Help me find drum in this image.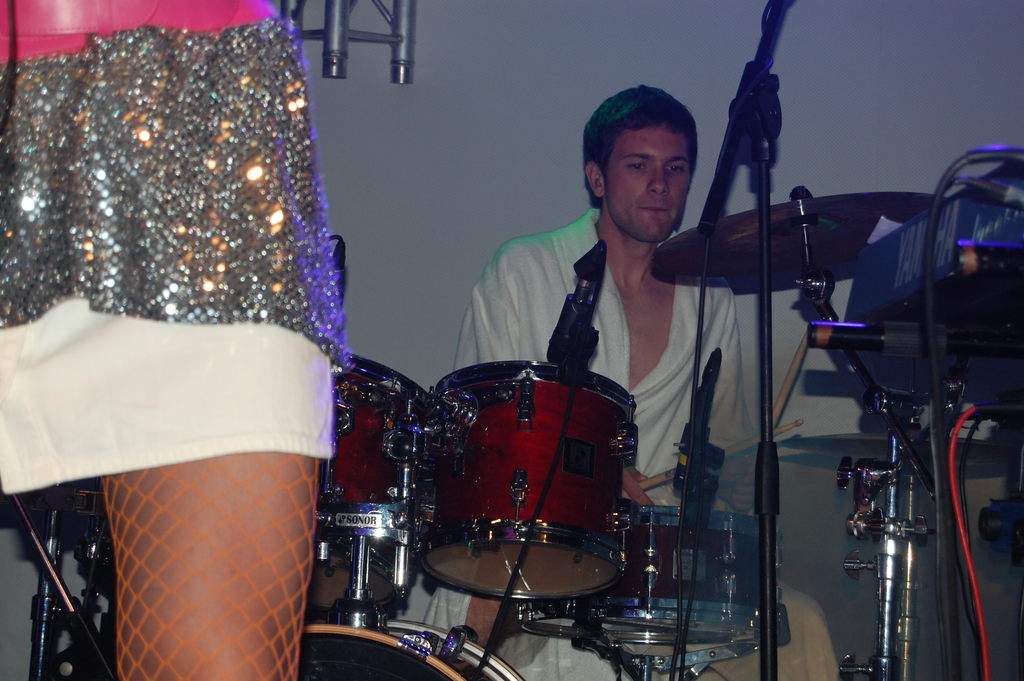
Found it: [left=308, top=344, right=451, bottom=612].
